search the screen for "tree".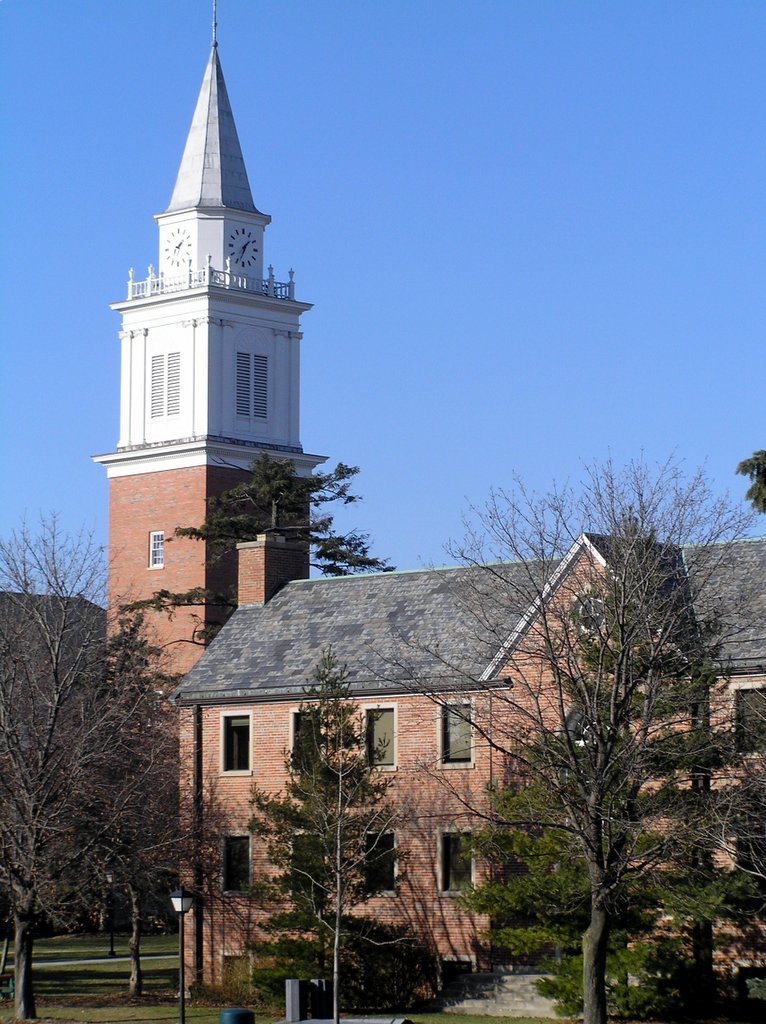
Found at (left=0, top=507, right=223, bottom=1016).
